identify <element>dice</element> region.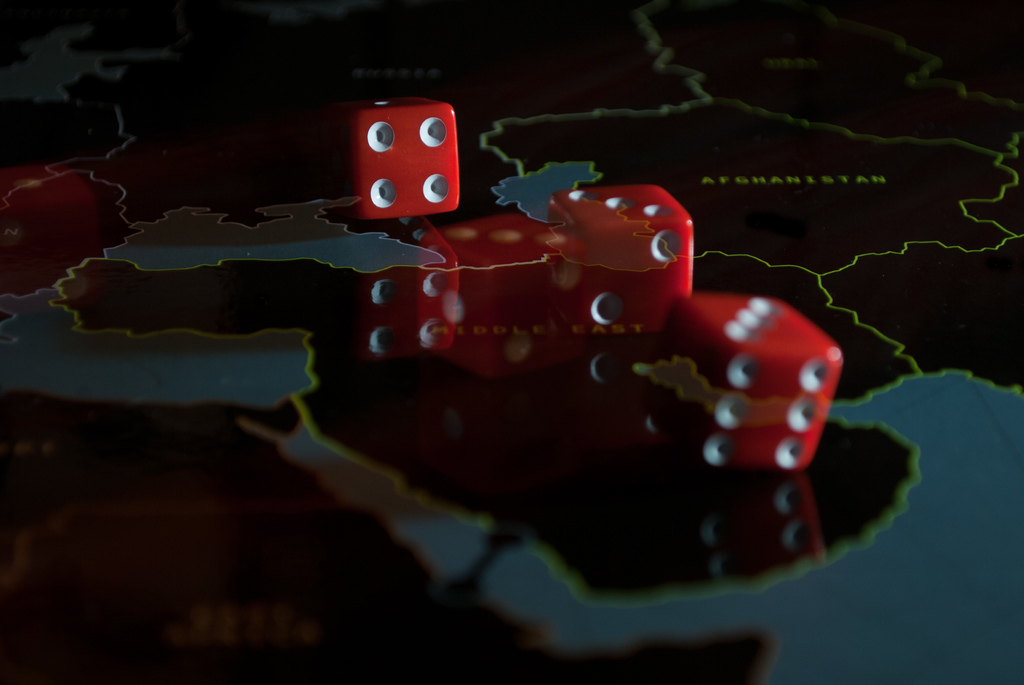
Region: BBox(630, 295, 845, 476).
